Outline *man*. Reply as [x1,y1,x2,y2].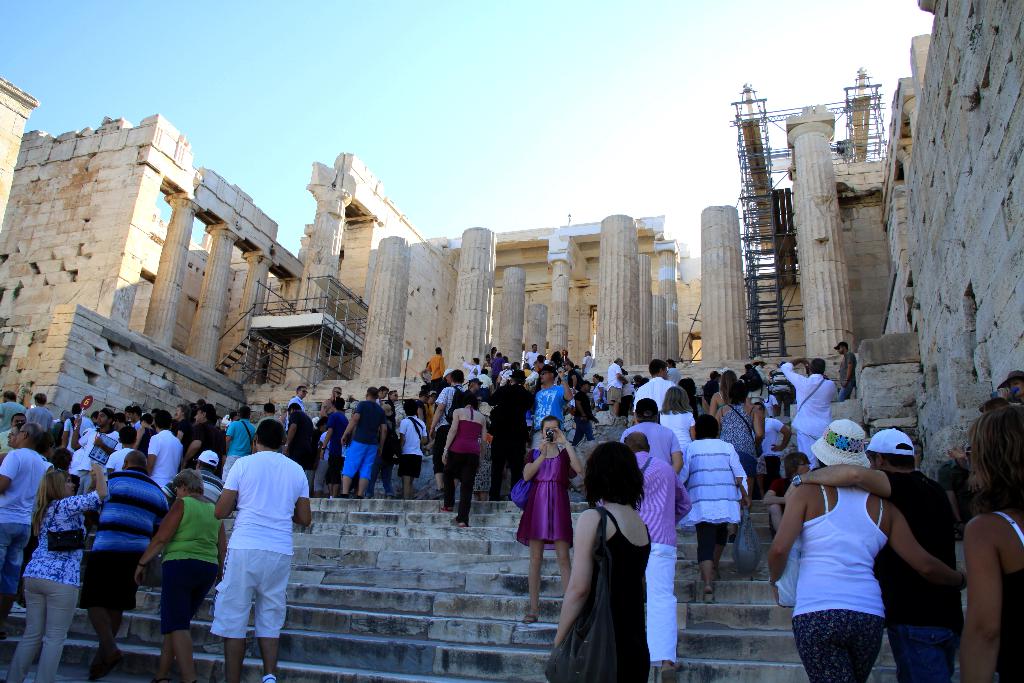
[487,368,538,502].
